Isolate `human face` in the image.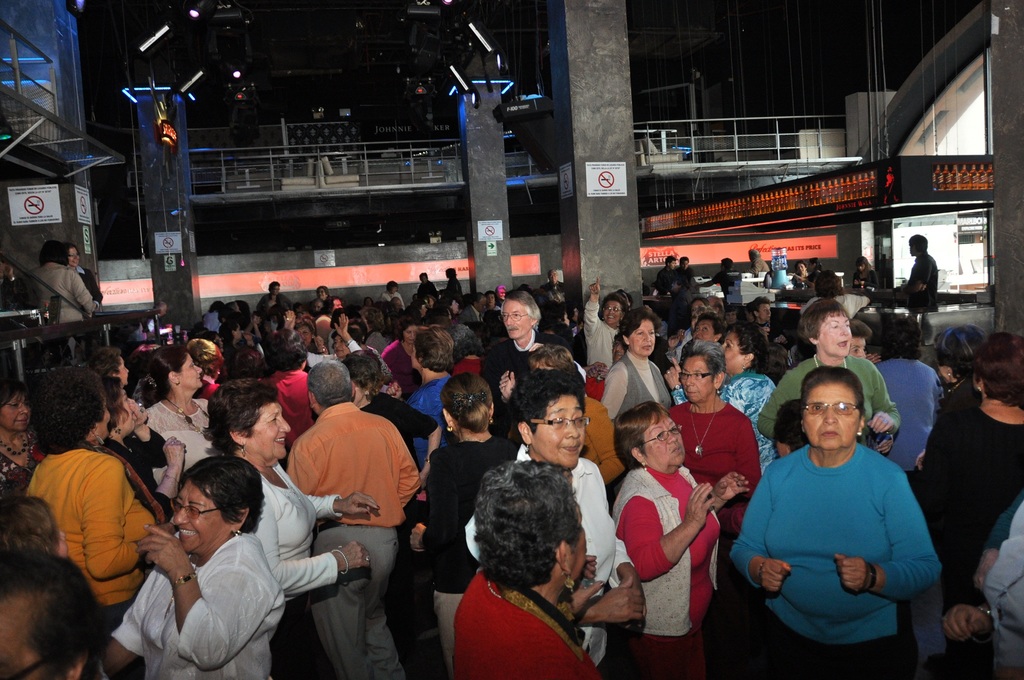
Isolated region: box=[693, 321, 714, 343].
